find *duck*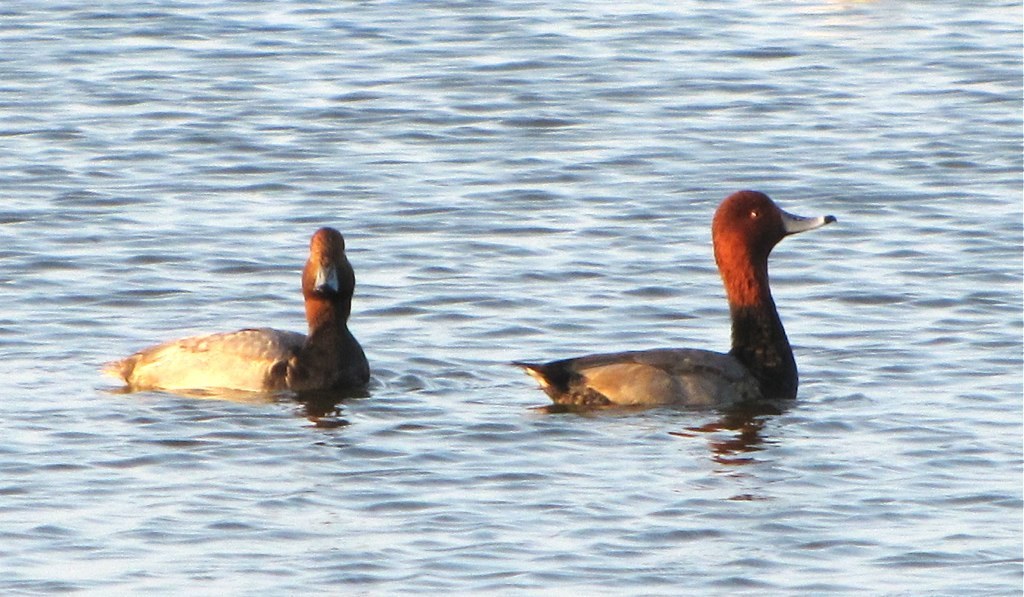
Rect(95, 227, 376, 394)
